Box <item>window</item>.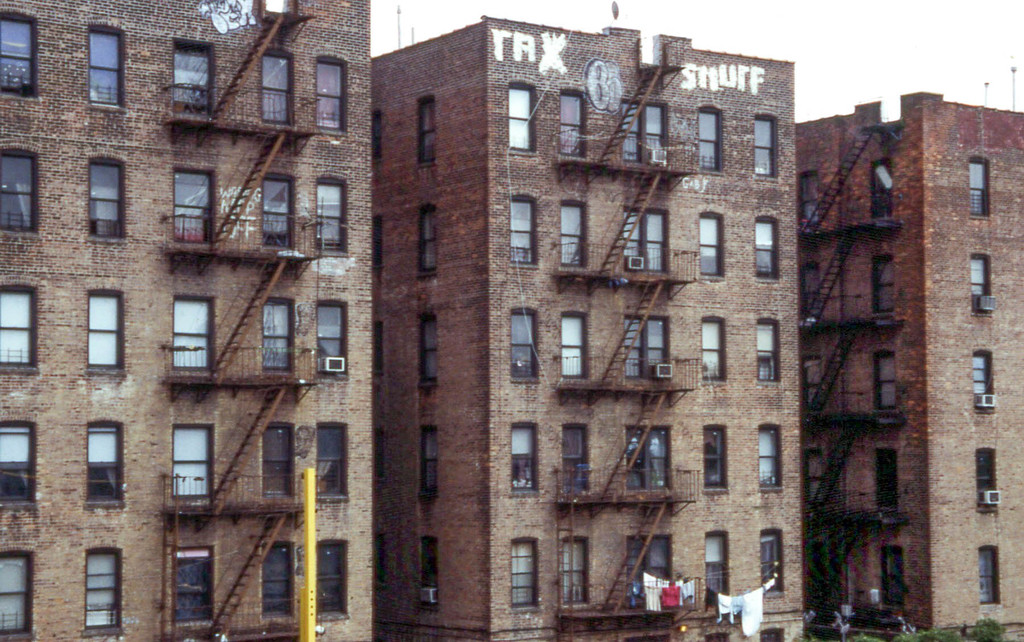
417 538 438 604.
